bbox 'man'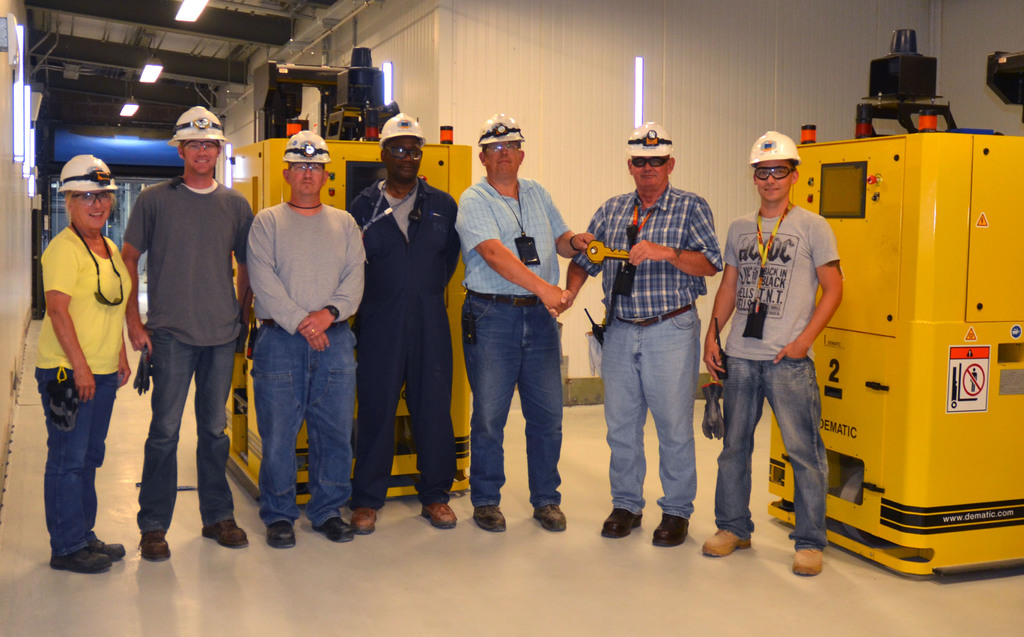
[left=246, top=128, right=366, bottom=549]
